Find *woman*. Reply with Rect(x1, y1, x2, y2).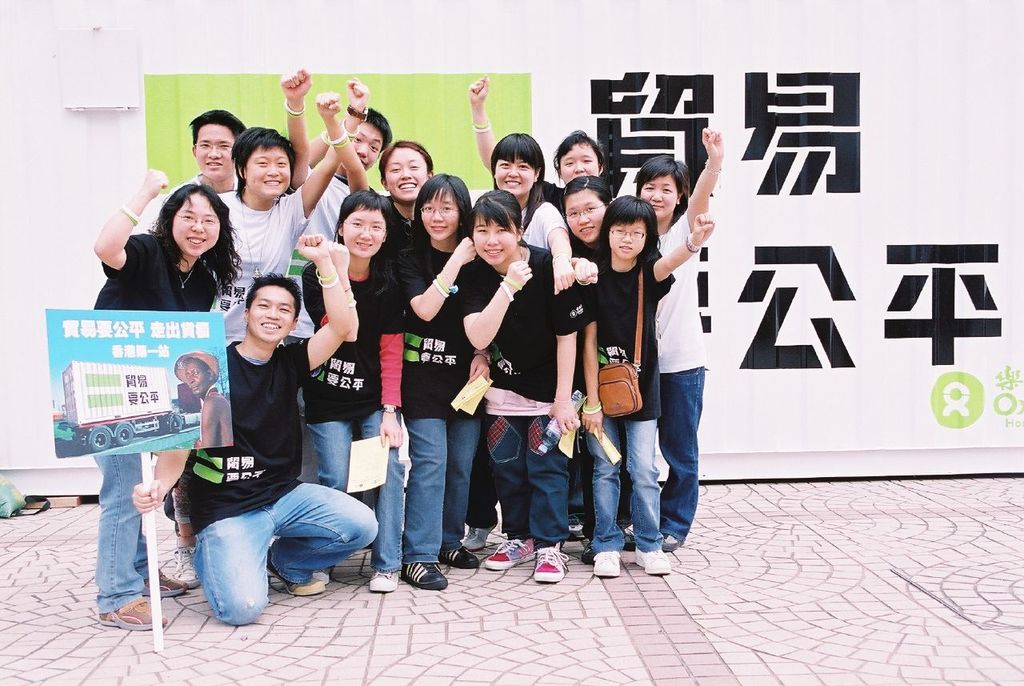
Rect(633, 124, 729, 554).
